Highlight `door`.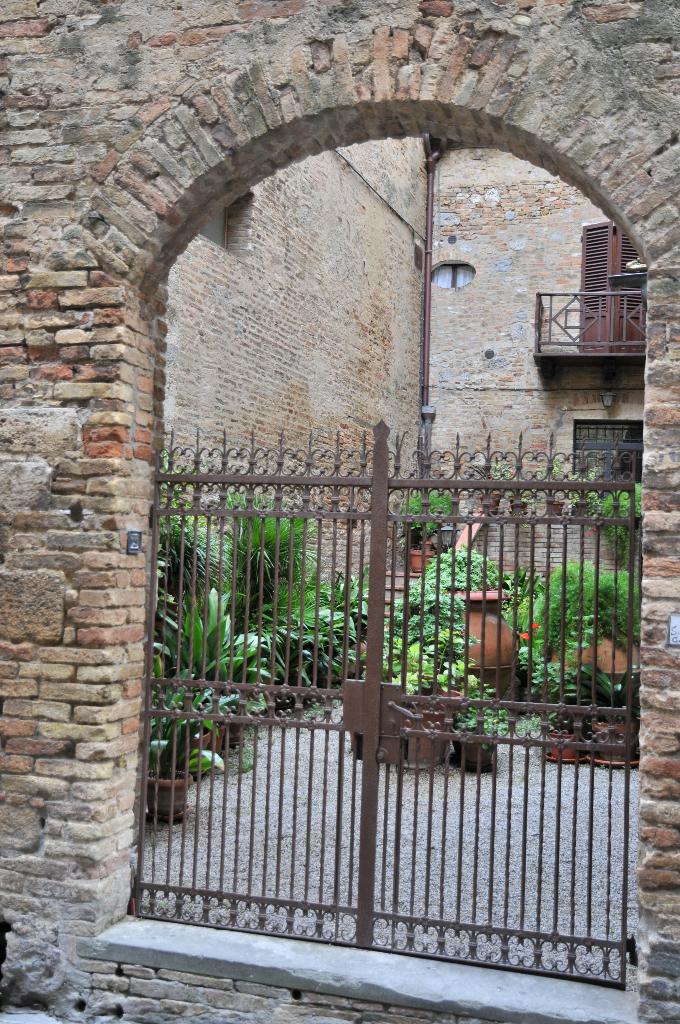
Highlighted region: {"x1": 581, "y1": 225, "x2": 644, "y2": 350}.
